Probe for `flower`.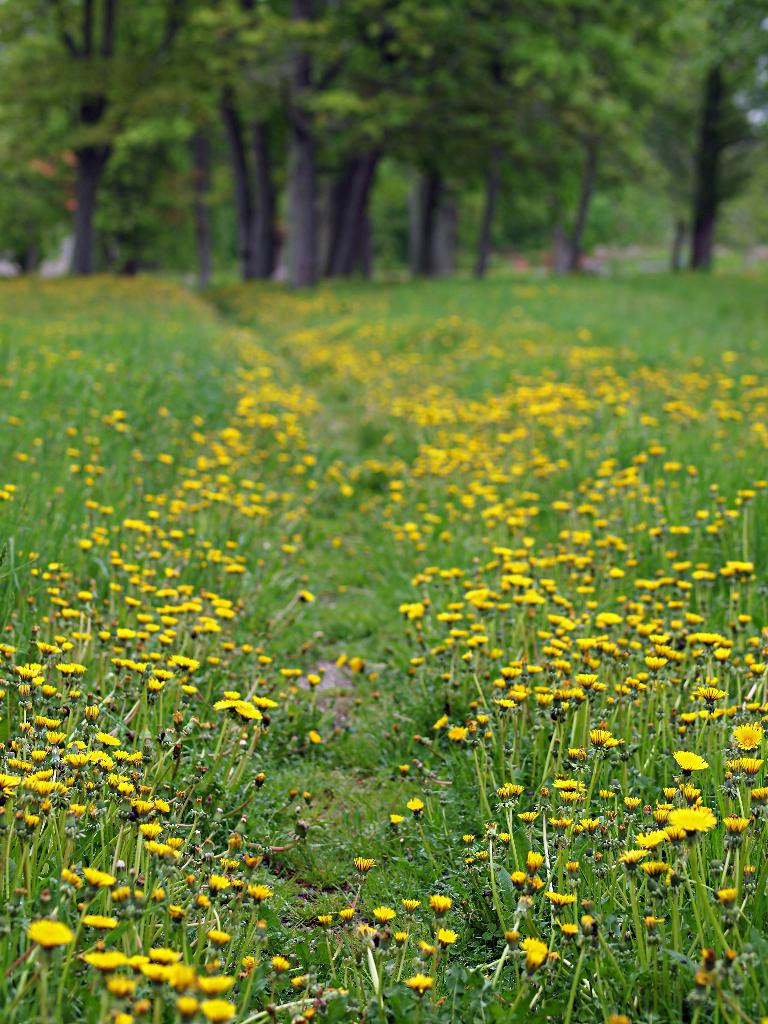
Probe result: bbox=[586, 724, 611, 746].
